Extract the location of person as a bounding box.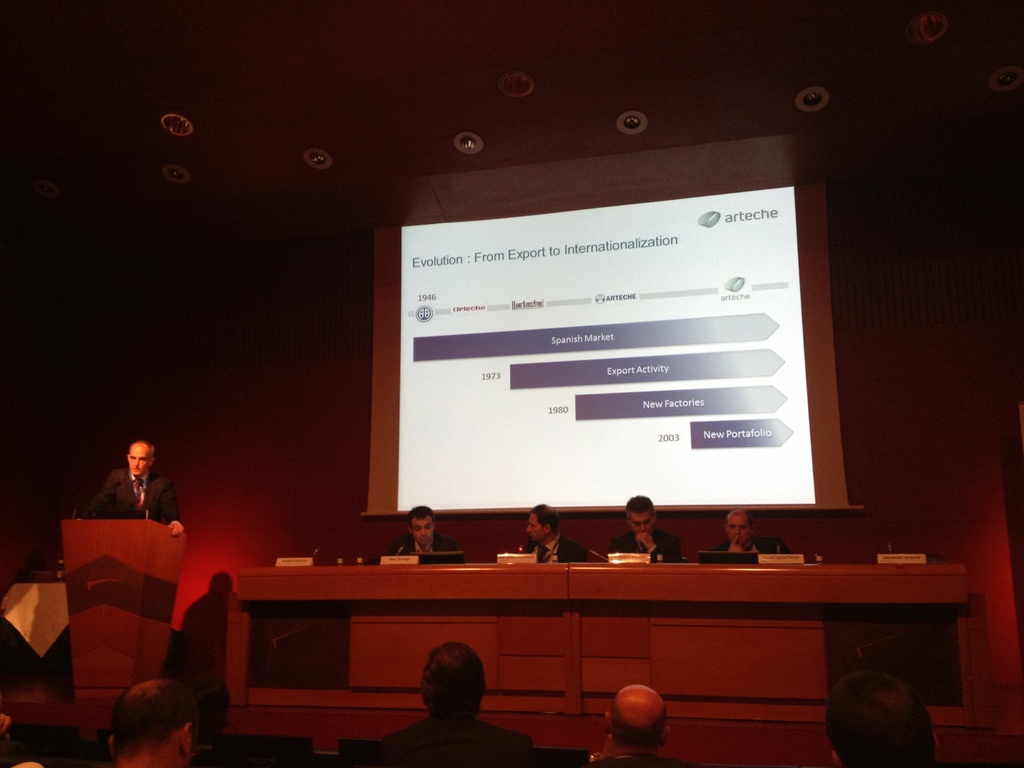
x1=602, y1=495, x2=683, y2=566.
